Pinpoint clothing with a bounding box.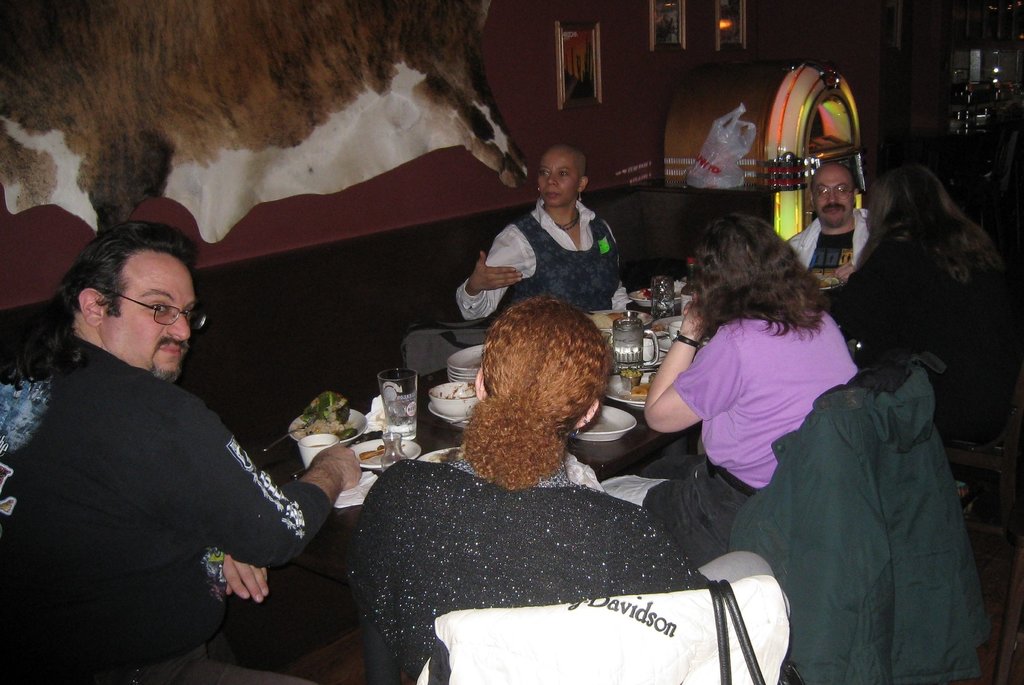
454 201 648 315.
